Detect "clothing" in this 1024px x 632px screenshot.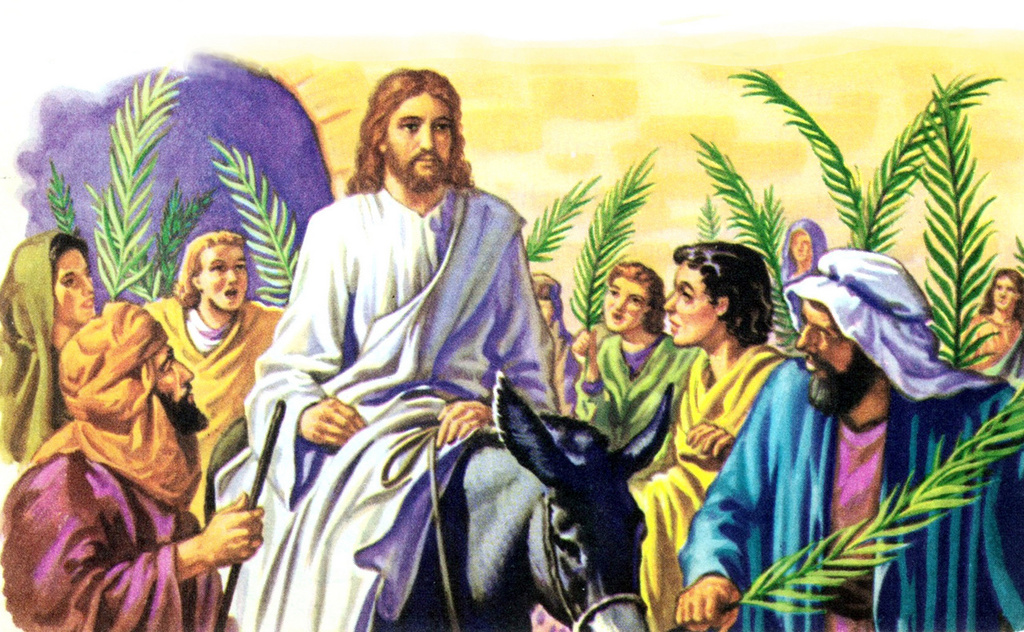
Detection: l=129, t=297, r=284, b=522.
